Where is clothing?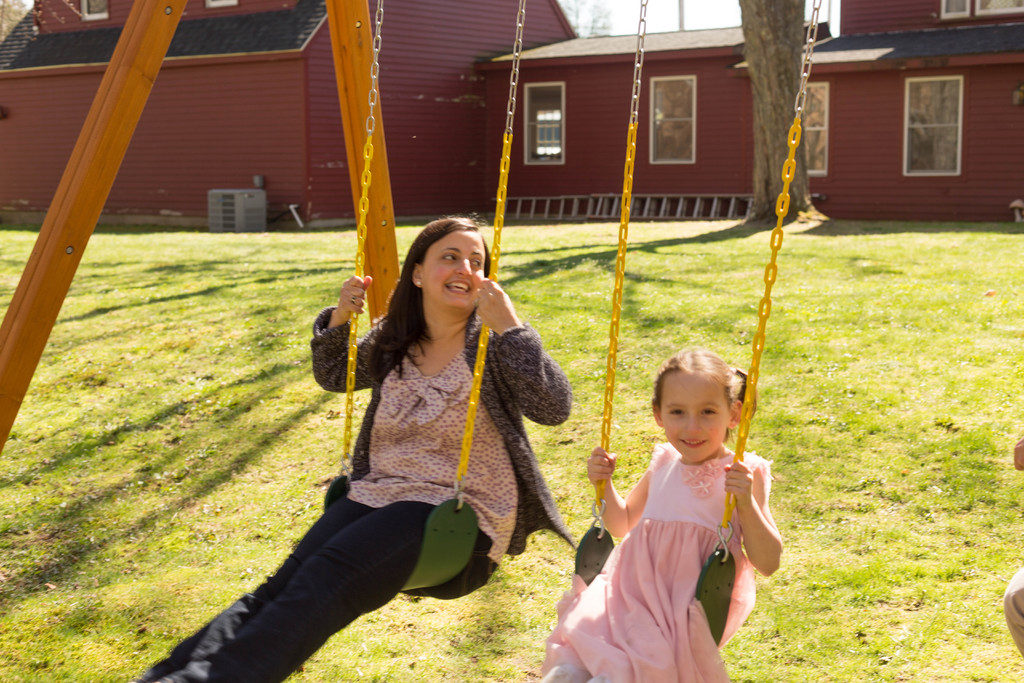
box=[581, 420, 781, 657].
